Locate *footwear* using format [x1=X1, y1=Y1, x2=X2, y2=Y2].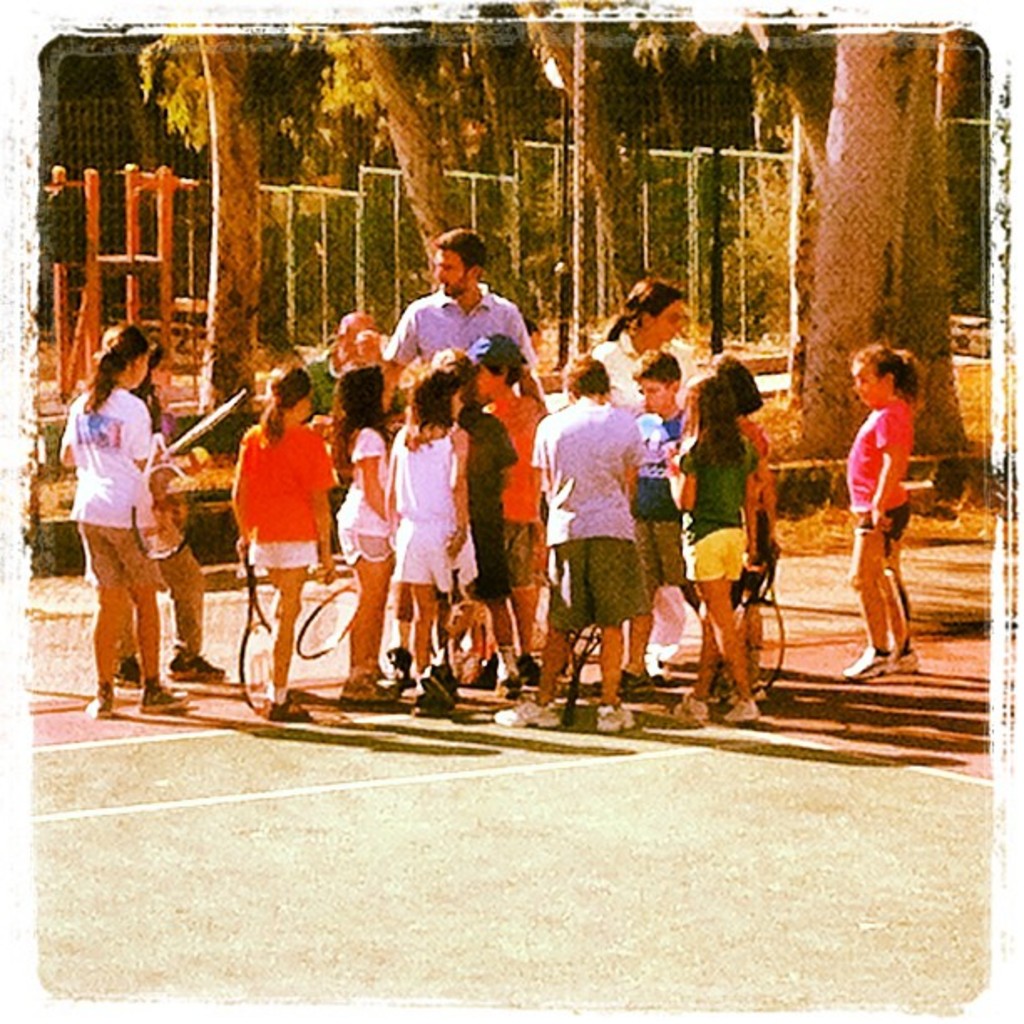
[x1=109, y1=663, x2=149, y2=688].
